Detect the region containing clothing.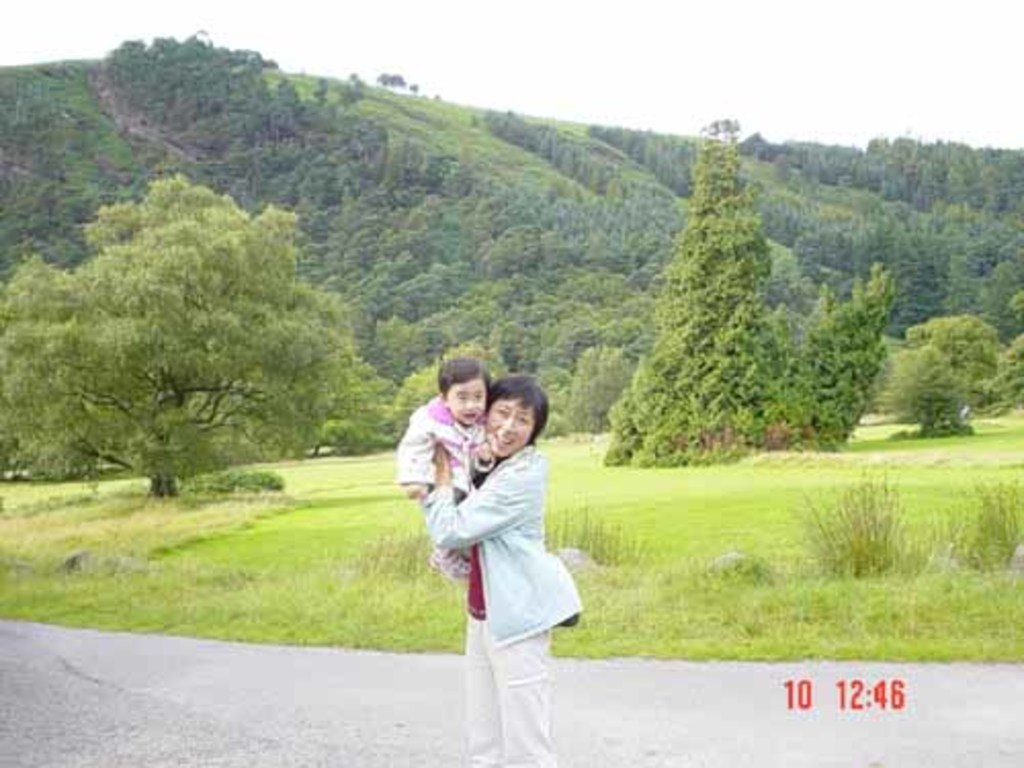
Rect(399, 389, 489, 571).
